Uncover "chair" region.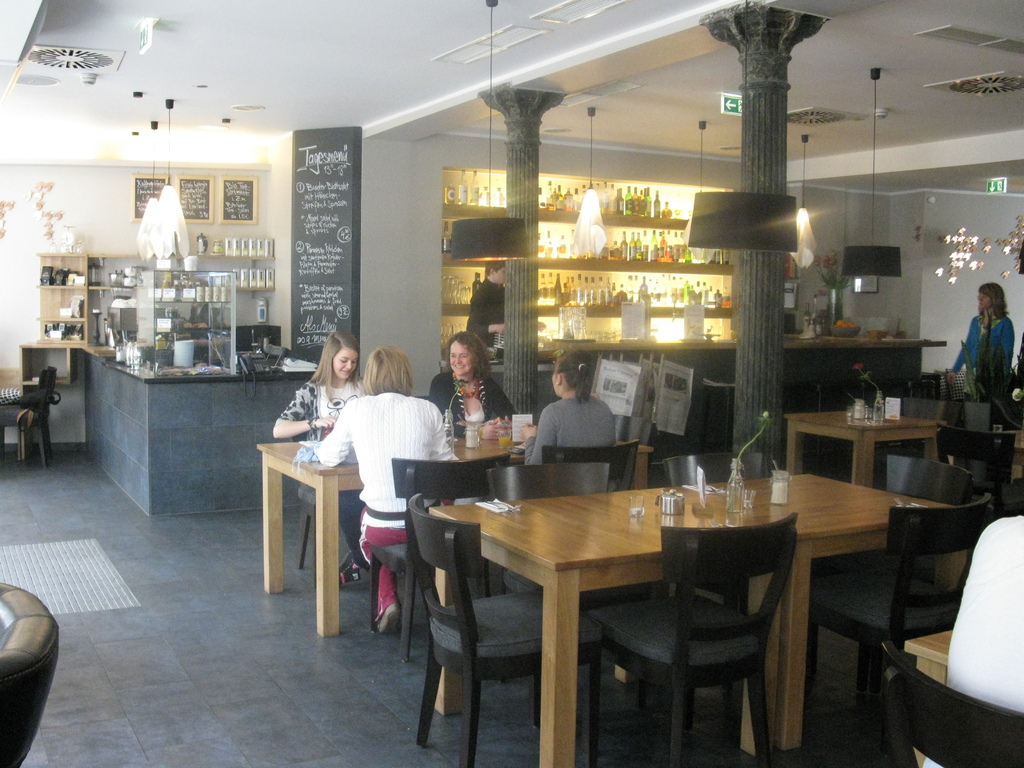
Uncovered: bbox=[810, 492, 996, 767].
